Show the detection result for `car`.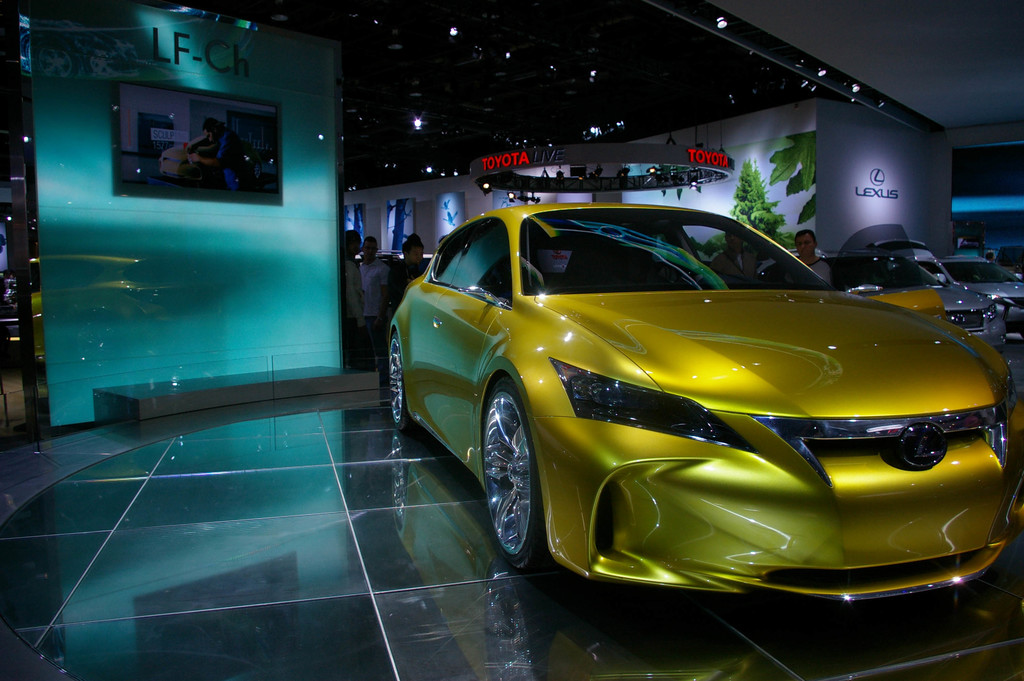
355:249:433:267.
